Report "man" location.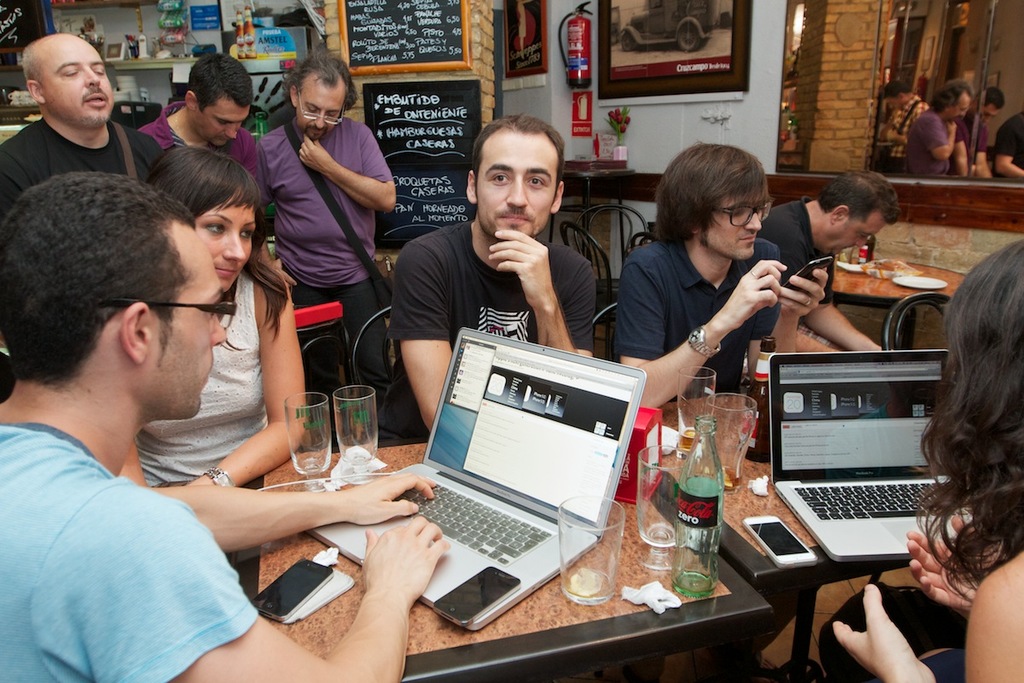
Report: crop(992, 108, 1023, 178).
